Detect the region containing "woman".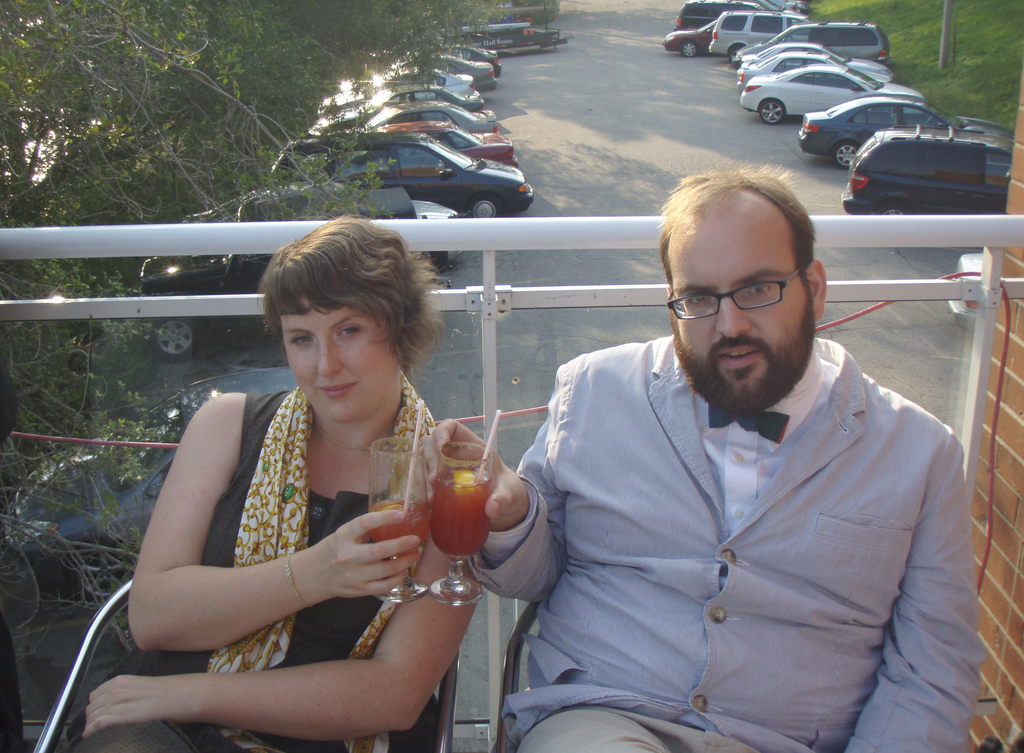
{"left": 114, "top": 217, "right": 523, "bottom": 752}.
